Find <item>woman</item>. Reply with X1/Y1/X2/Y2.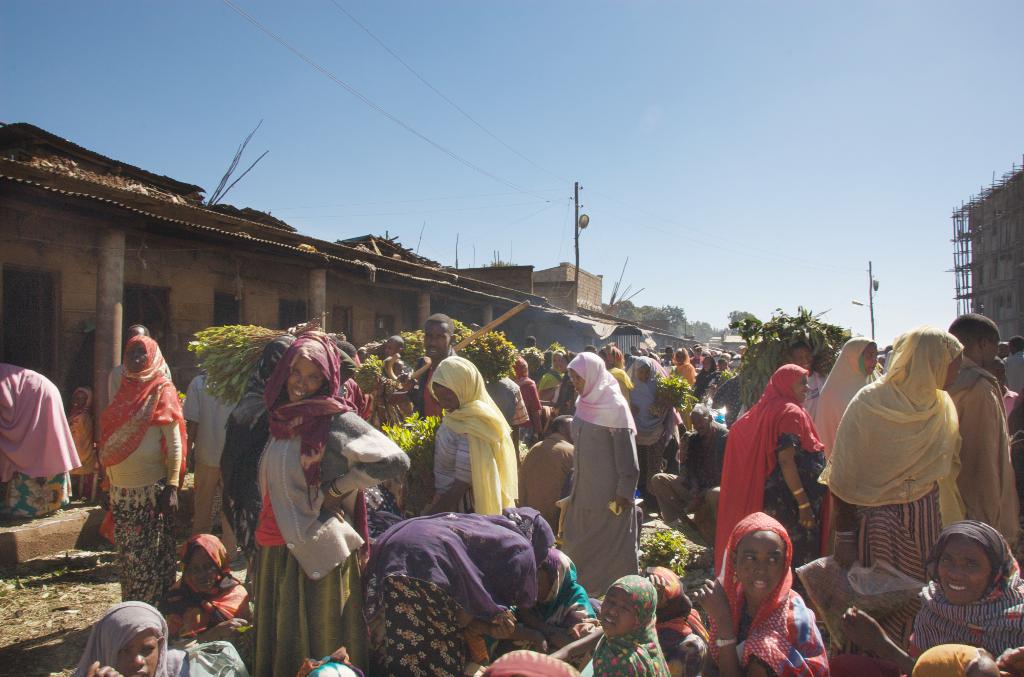
81/302/188/612.
